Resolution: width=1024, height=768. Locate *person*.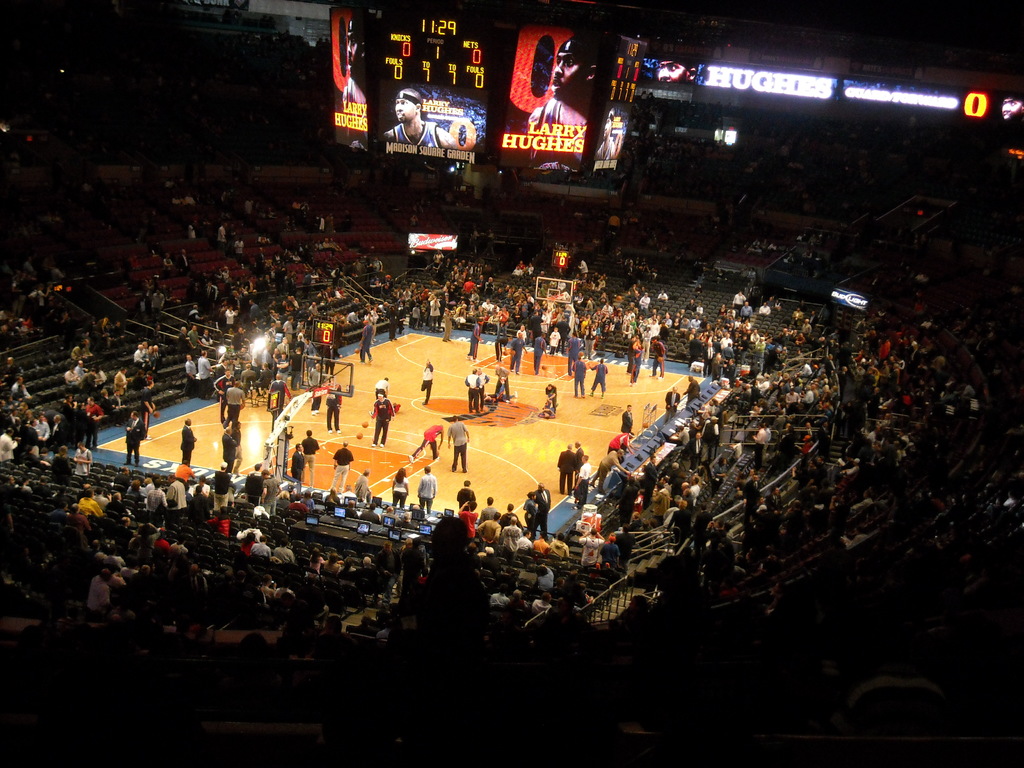
l=179, t=416, r=195, b=467.
